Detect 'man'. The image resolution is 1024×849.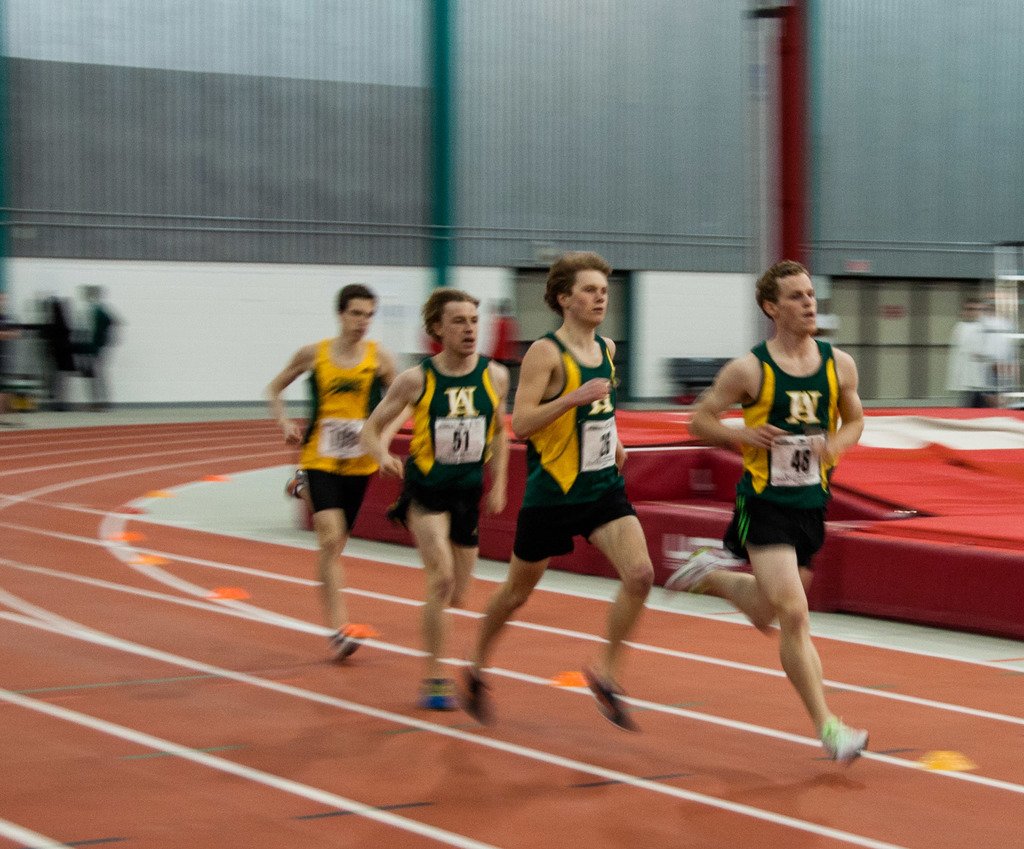
{"left": 358, "top": 283, "right": 512, "bottom": 710}.
